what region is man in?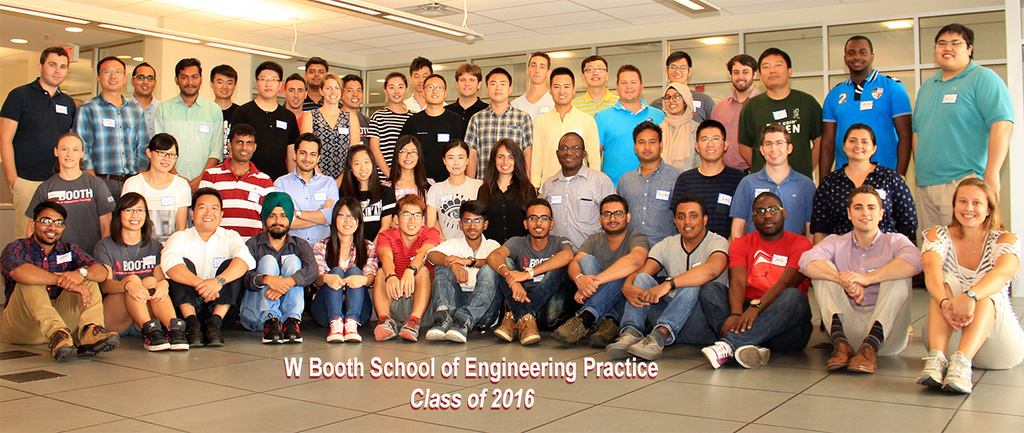
x1=514, y1=48, x2=573, y2=114.
